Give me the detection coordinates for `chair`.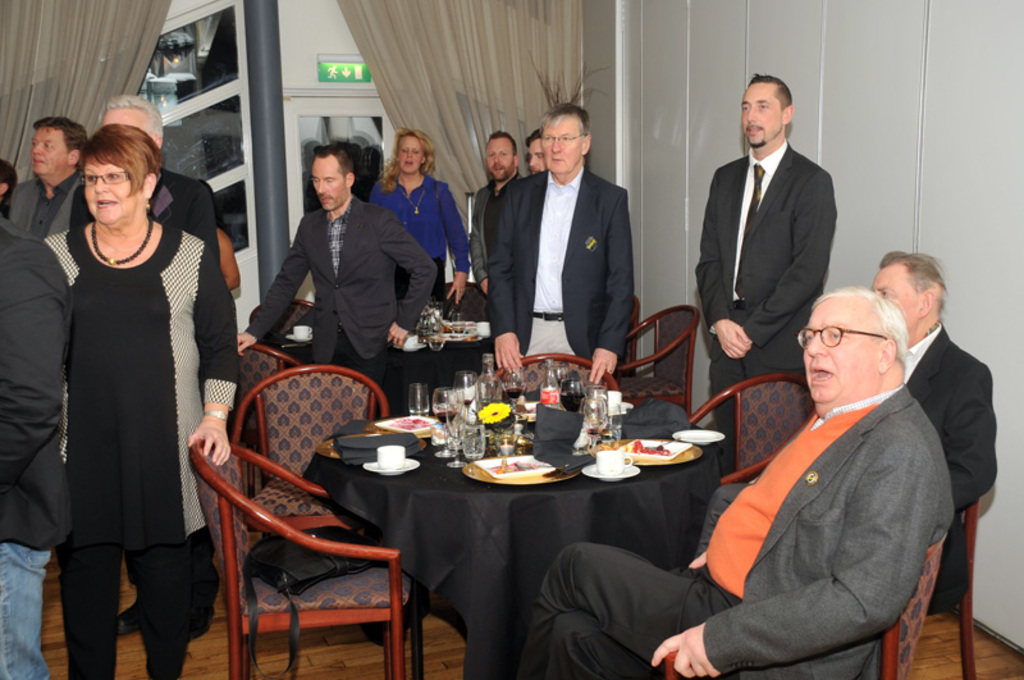
bbox=(658, 521, 950, 679).
